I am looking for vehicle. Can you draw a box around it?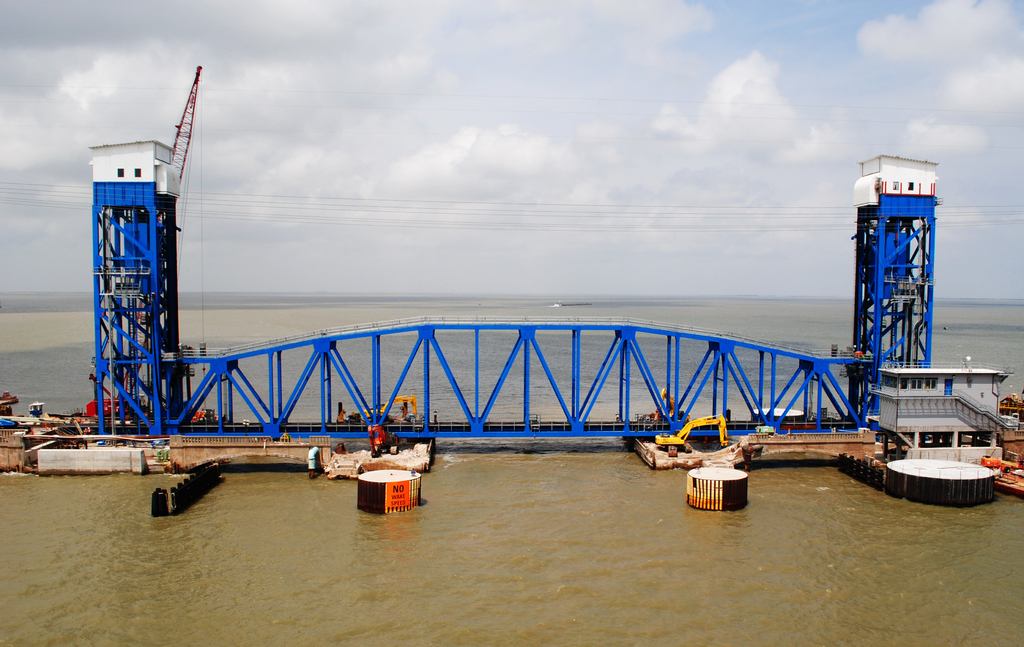
Sure, the bounding box is {"left": 653, "top": 413, "right": 732, "bottom": 457}.
